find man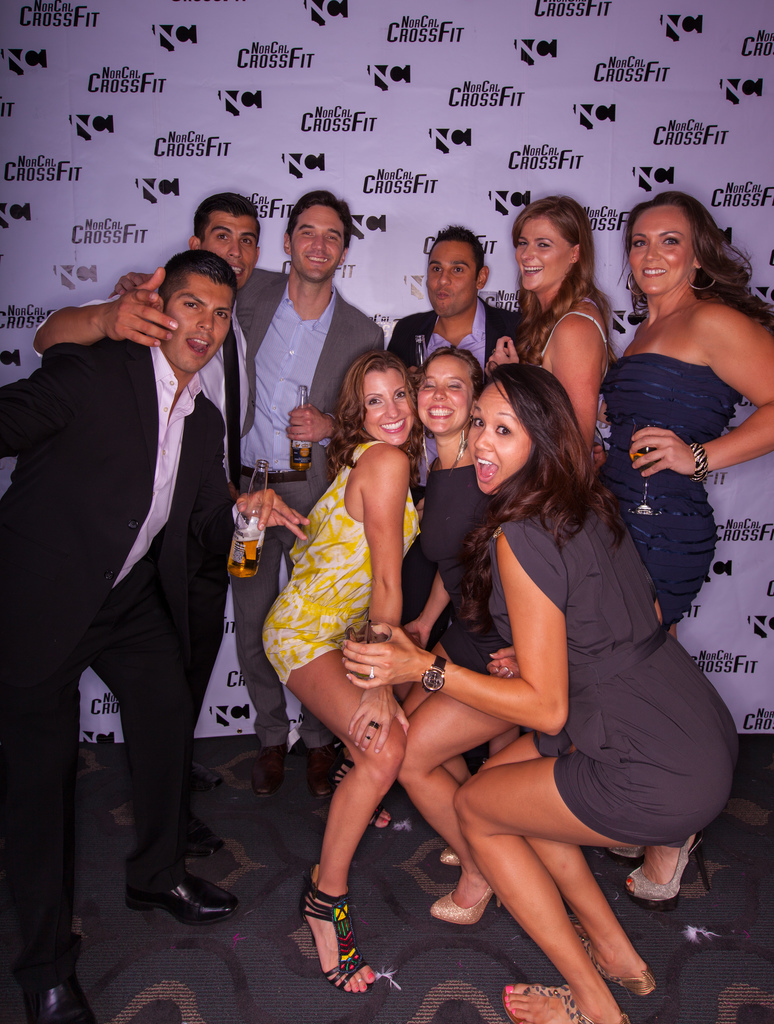
pyautogui.locateOnScreen(381, 218, 521, 522)
